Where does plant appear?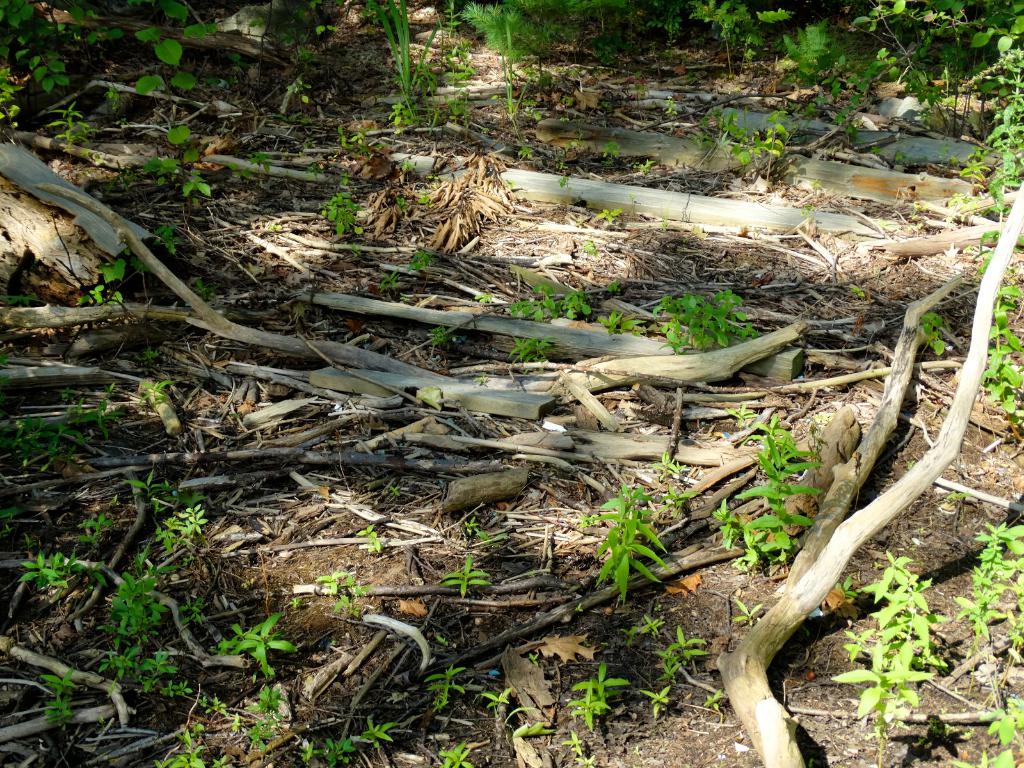
Appears at (x1=378, y1=276, x2=409, y2=301).
